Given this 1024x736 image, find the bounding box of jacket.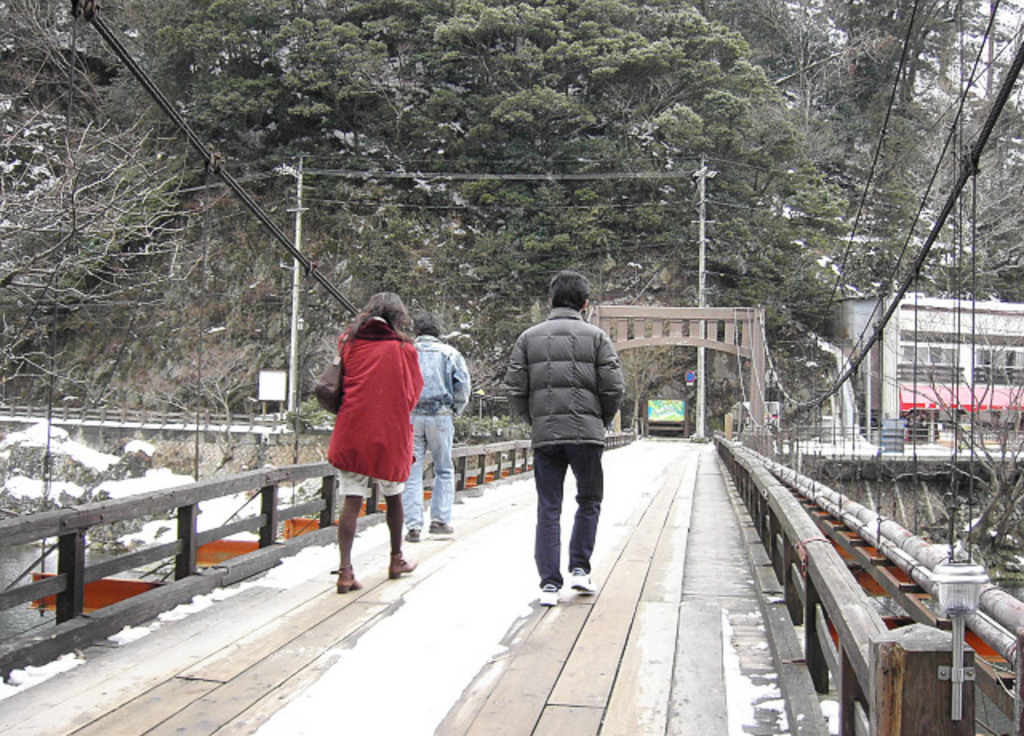
crop(504, 274, 630, 450).
